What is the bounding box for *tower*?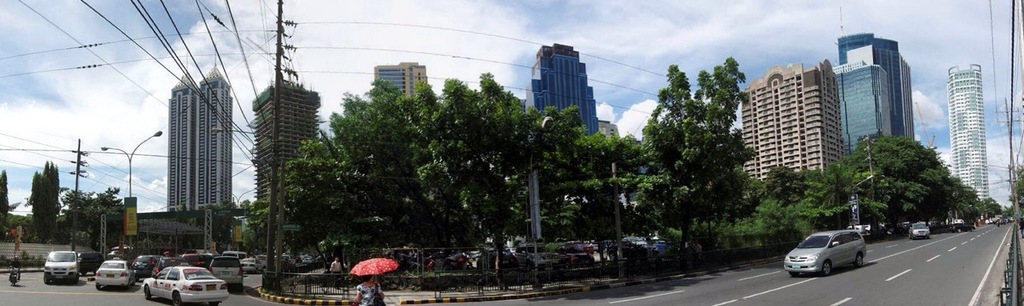
bbox(151, 68, 232, 220).
